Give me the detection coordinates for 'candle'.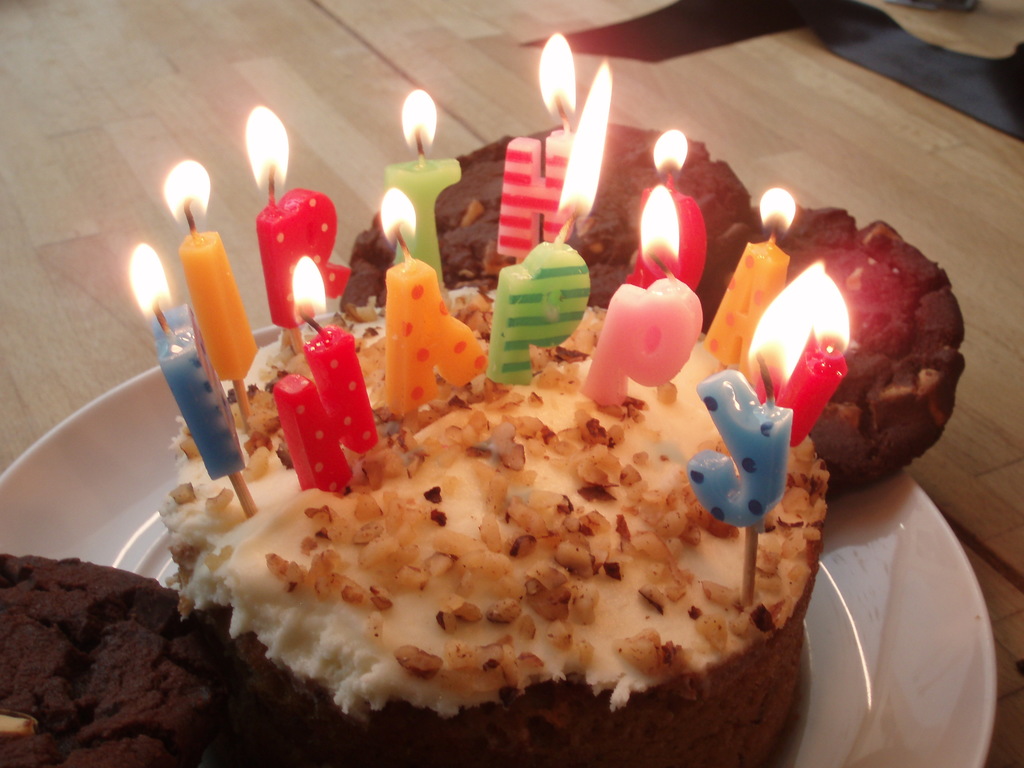
125/235/240/485.
